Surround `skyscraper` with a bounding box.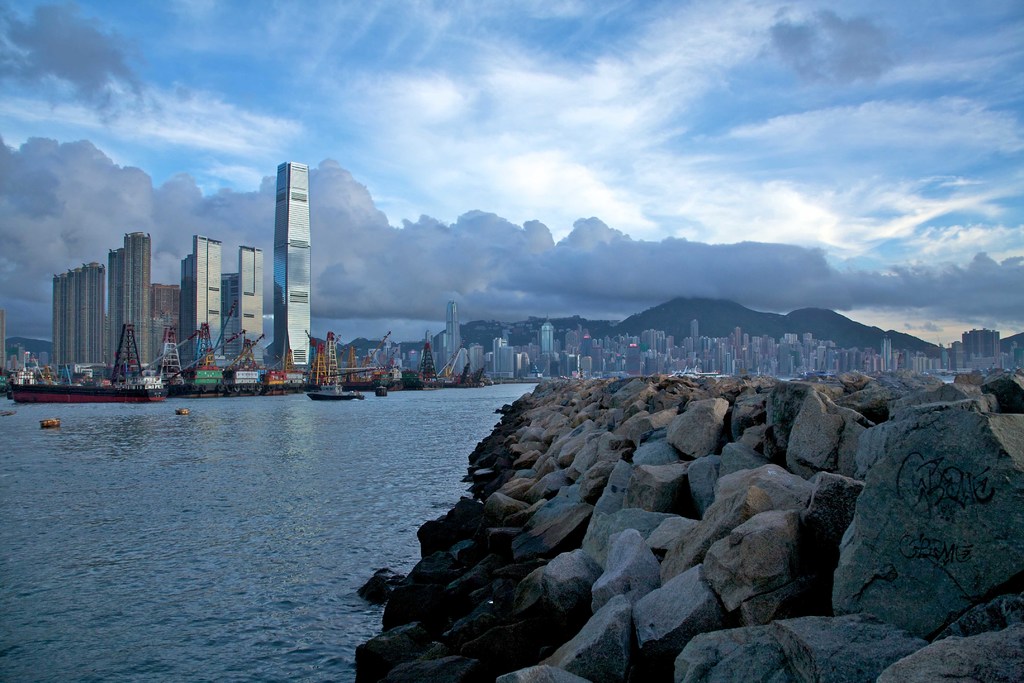
bbox=[496, 340, 521, 385].
